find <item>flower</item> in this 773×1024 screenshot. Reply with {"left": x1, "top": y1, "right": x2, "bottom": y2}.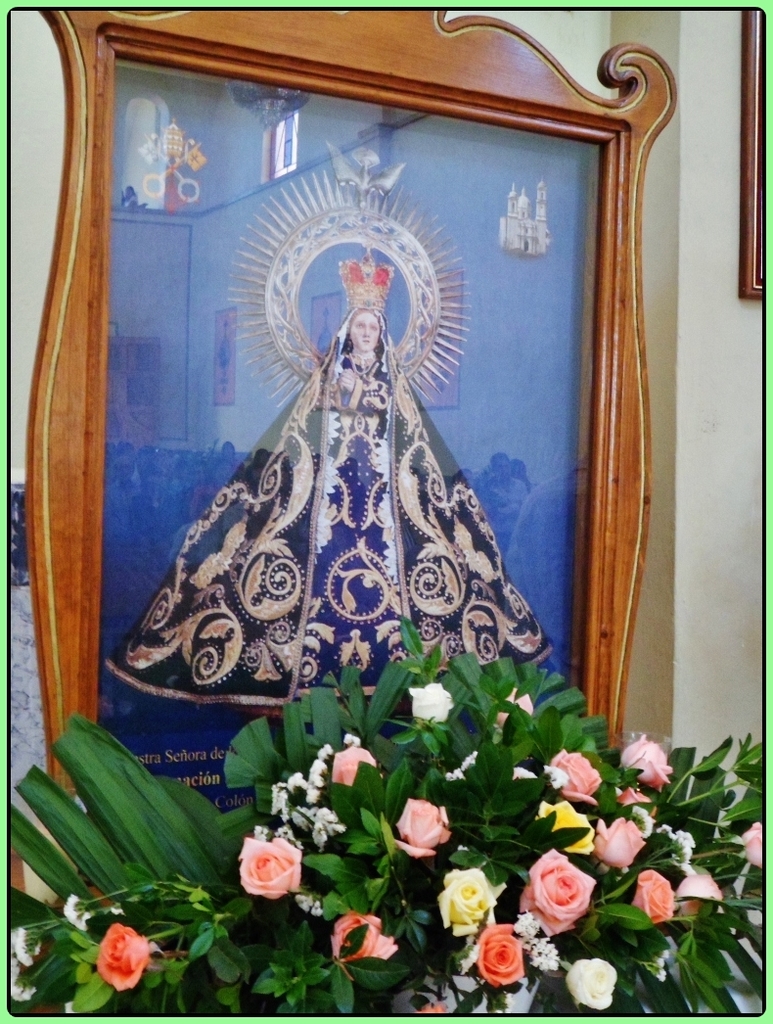
{"left": 411, "top": 678, "right": 454, "bottom": 722}.
